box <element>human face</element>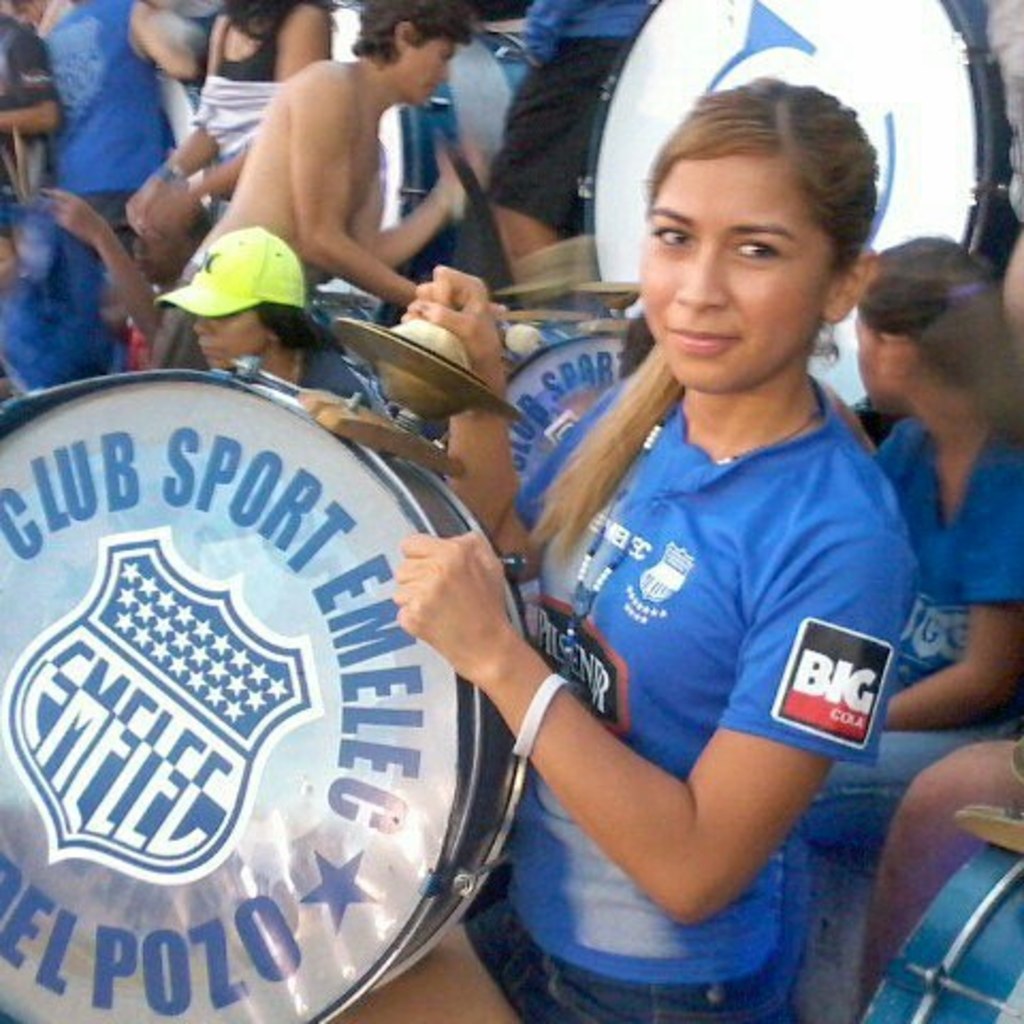
l=192, t=309, r=265, b=365
